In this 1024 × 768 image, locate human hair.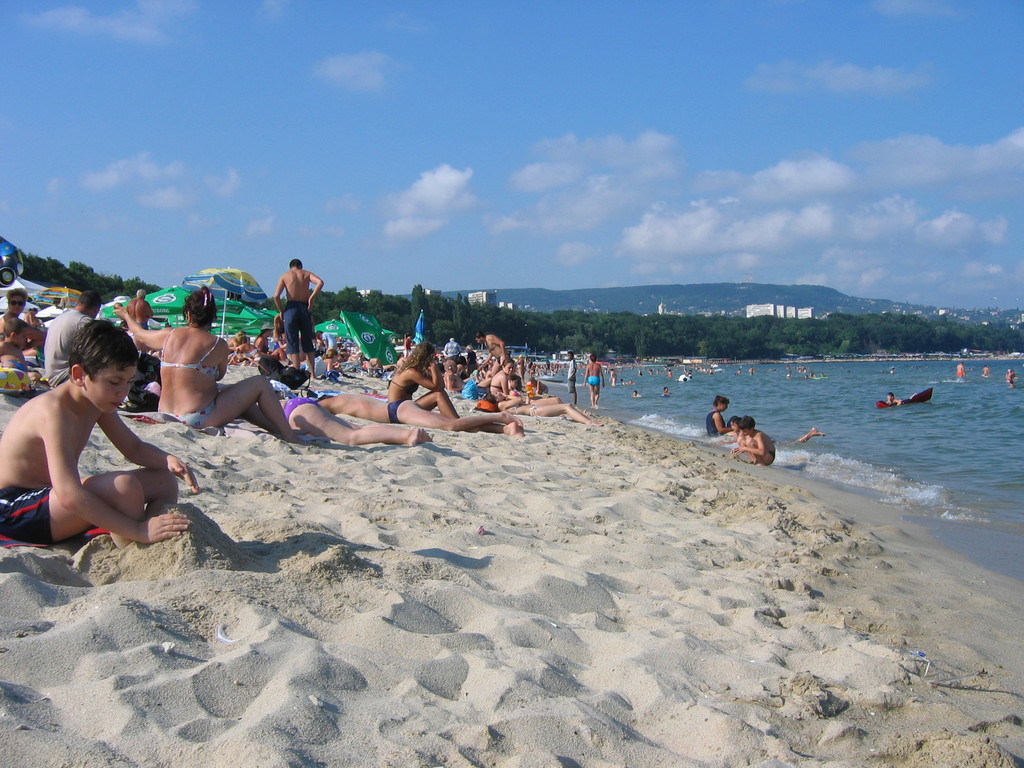
Bounding box: (left=56, top=313, right=137, bottom=381).
